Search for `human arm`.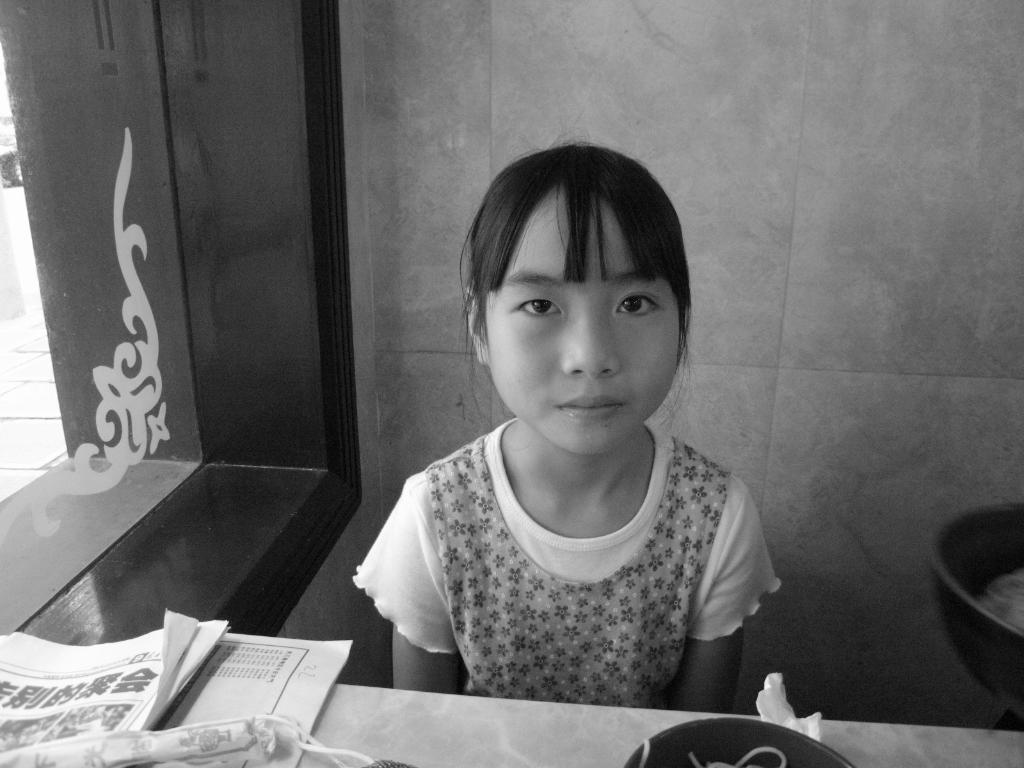
Found at (678,492,771,716).
